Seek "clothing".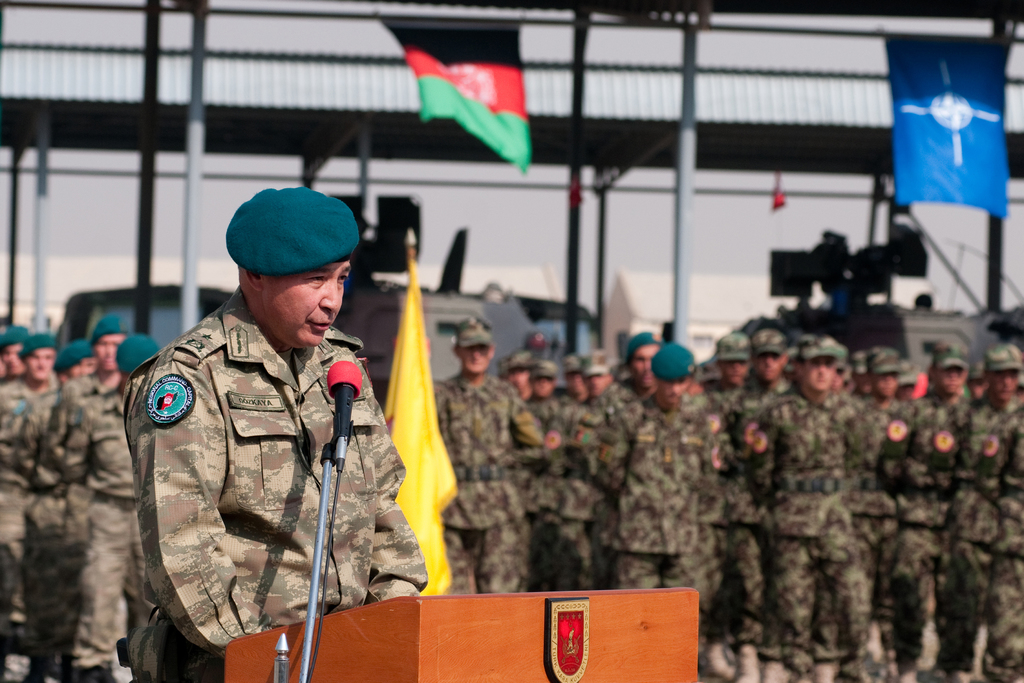
<box>522,389,556,624</box>.
